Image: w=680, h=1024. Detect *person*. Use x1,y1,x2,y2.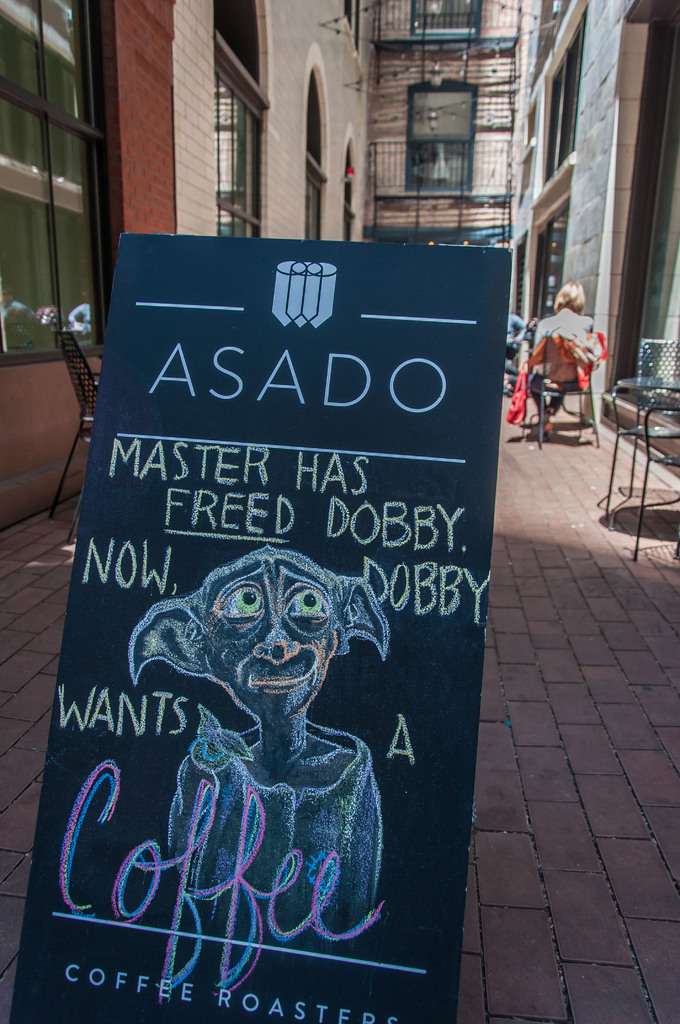
505,308,531,404.
